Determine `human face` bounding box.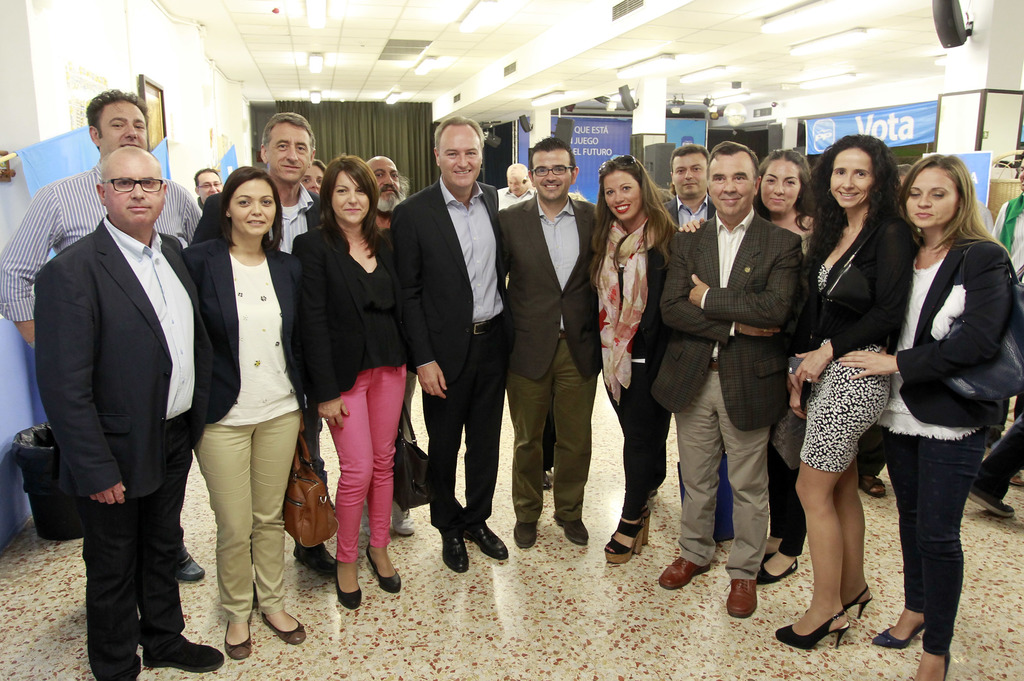
Determined: 97 95 146 148.
